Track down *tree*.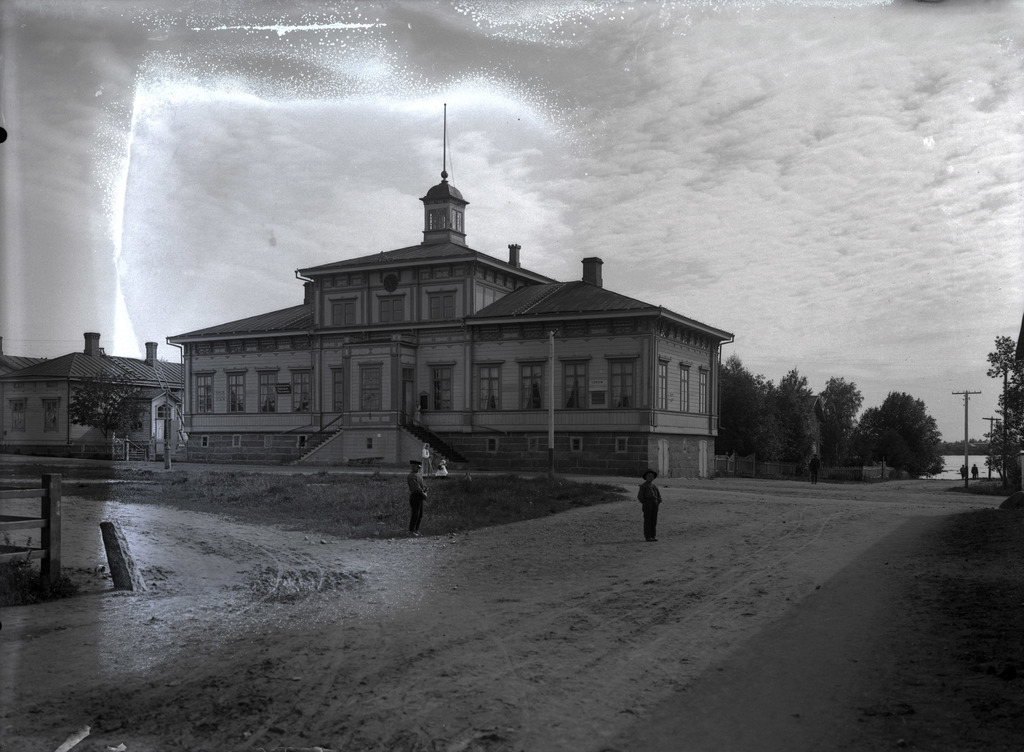
Tracked to box(65, 369, 154, 455).
